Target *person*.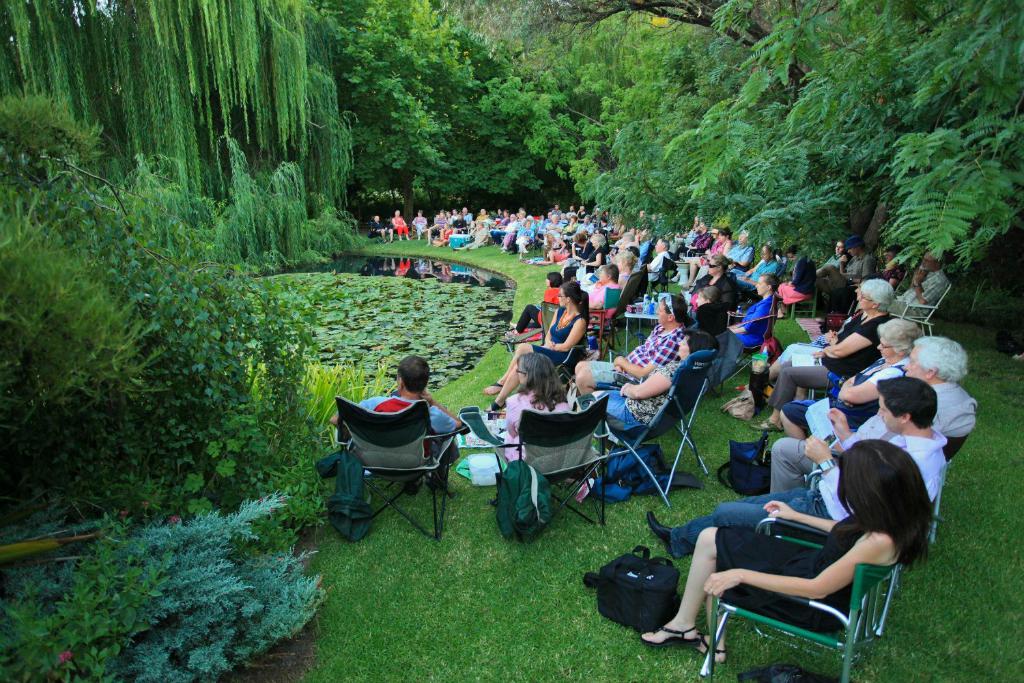
Target region: 592:332:724:457.
